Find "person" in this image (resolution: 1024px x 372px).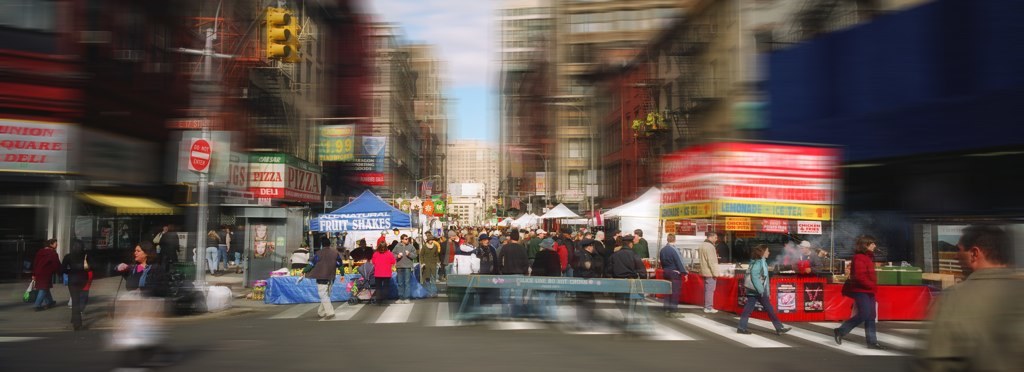
detection(203, 229, 217, 275).
